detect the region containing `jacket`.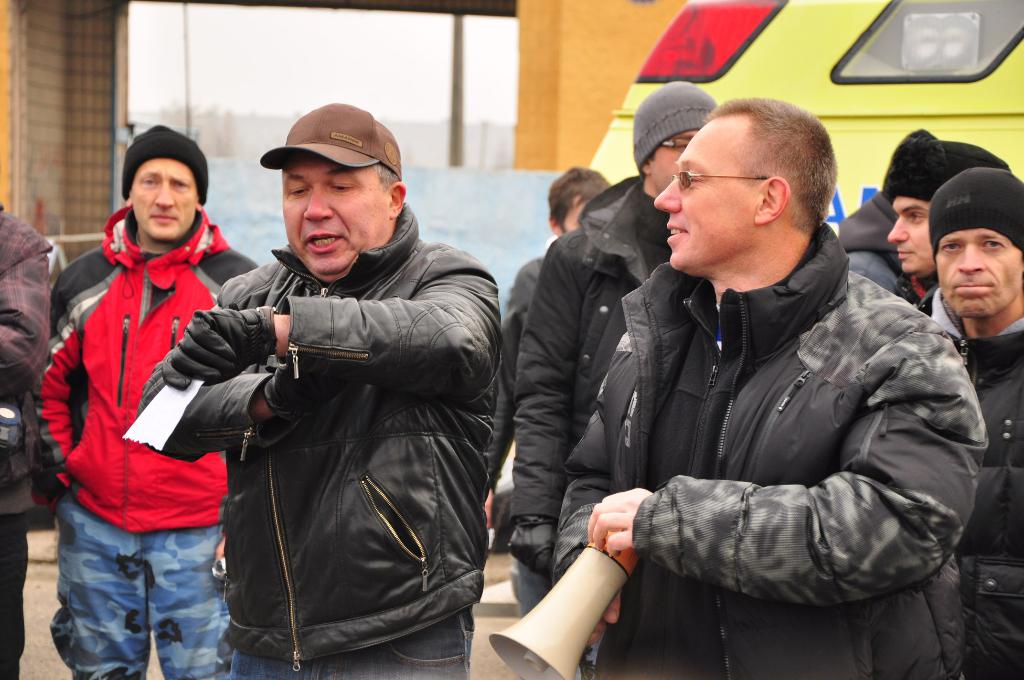
[0, 199, 58, 514].
